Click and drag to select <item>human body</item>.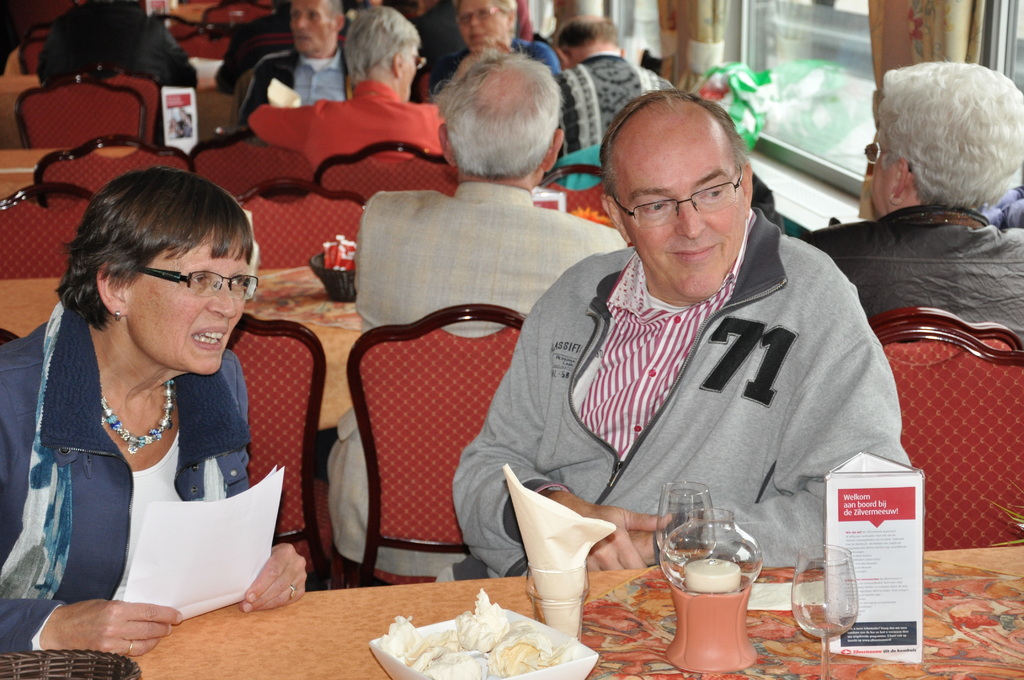
Selection: select_region(0, 166, 307, 654).
